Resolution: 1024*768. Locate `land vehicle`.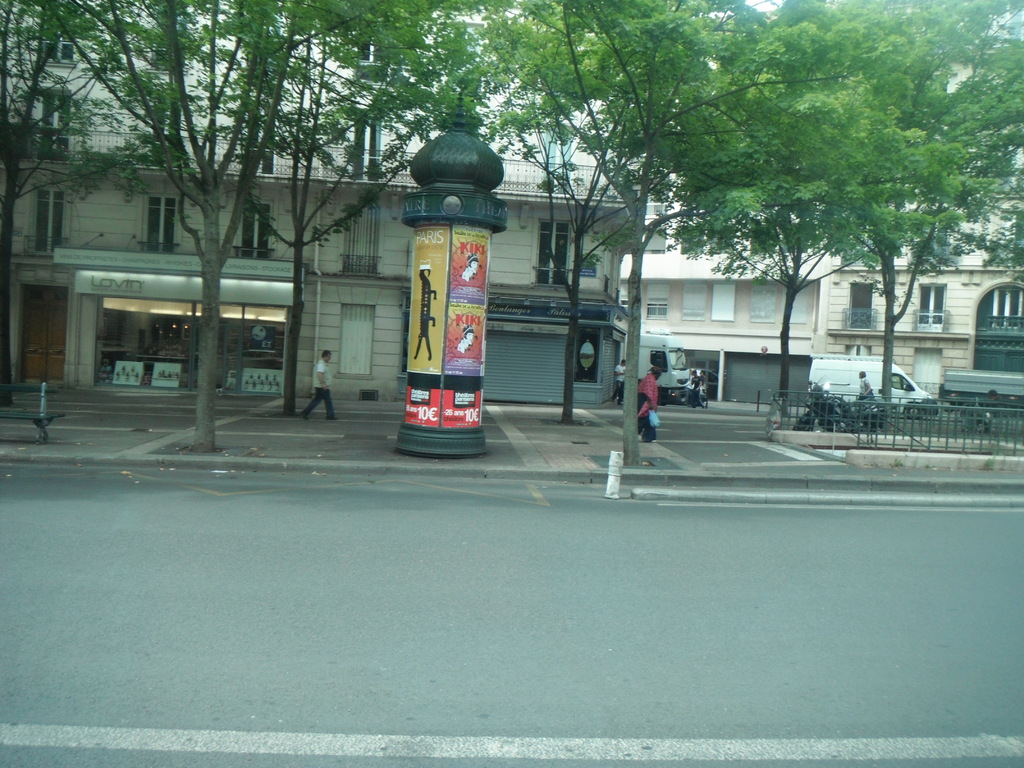
bbox=[789, 371, 886, 430].
